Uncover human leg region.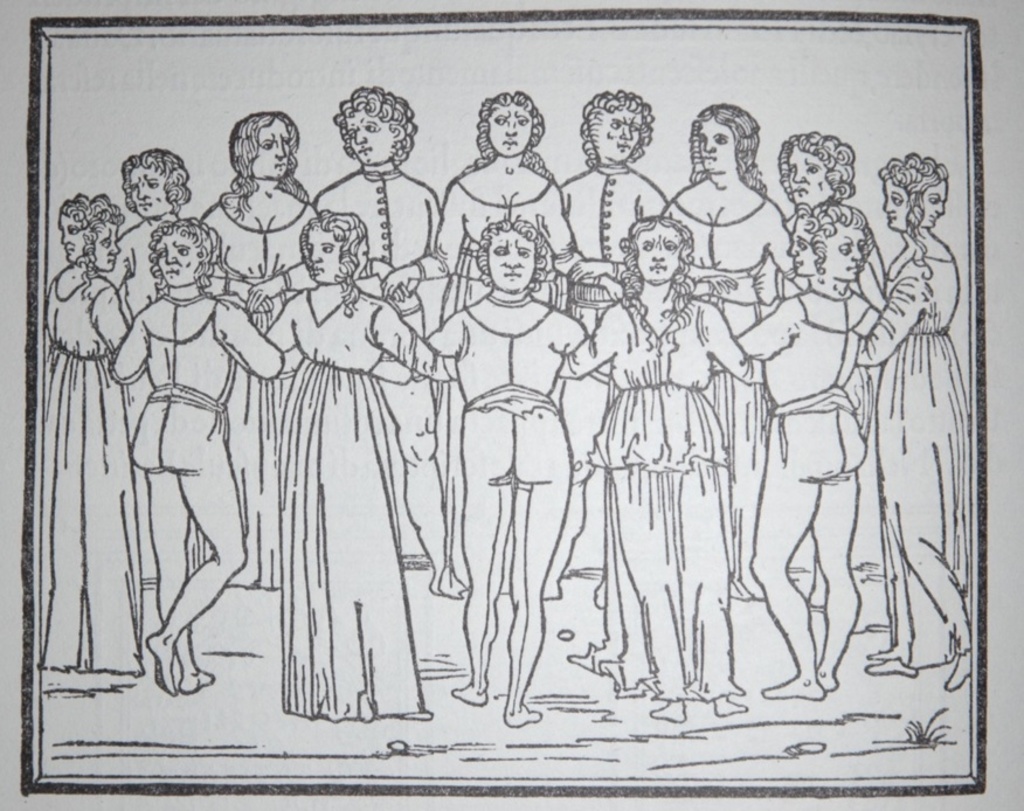
Uncovered: (448,397,510,711).
